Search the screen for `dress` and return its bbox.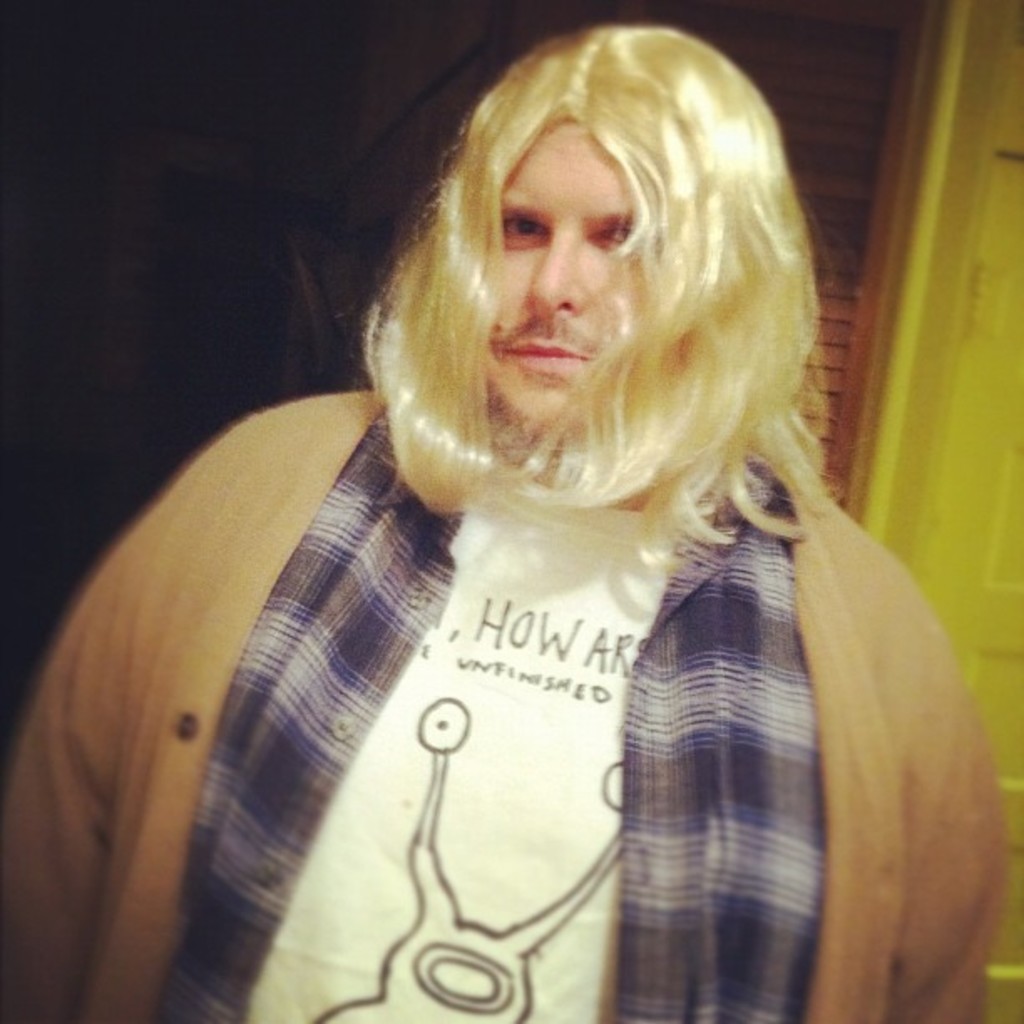
Found: (left=0, top=385, right=1009, bottom=1022).
